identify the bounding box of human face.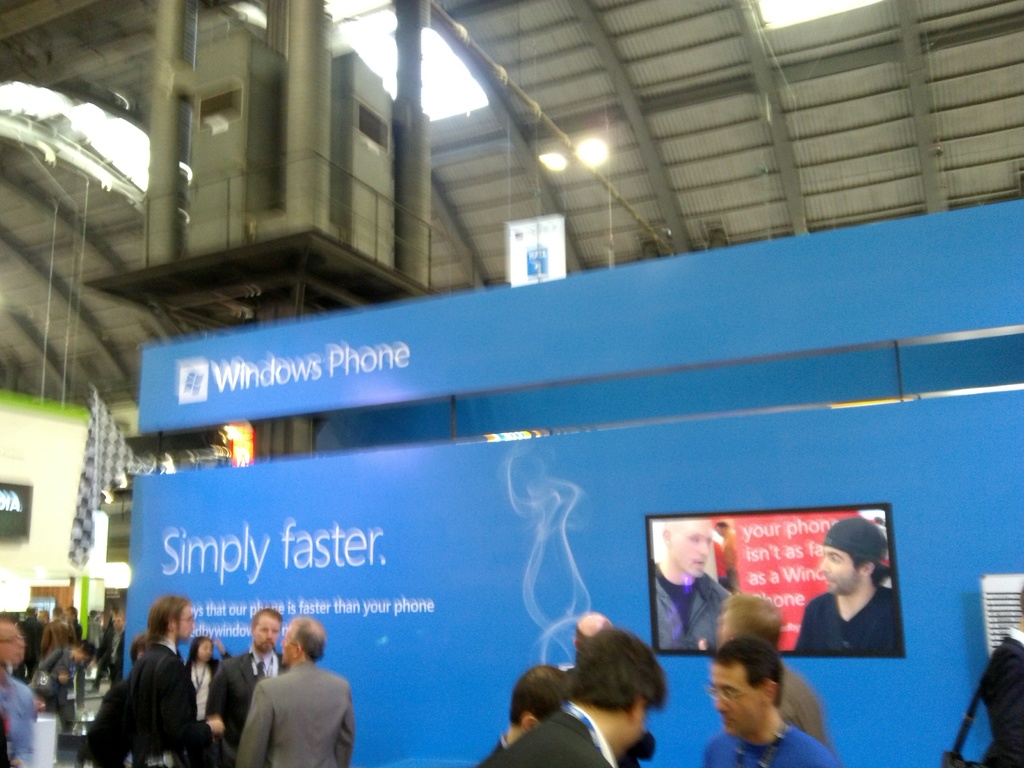
[255,619,281,650].
